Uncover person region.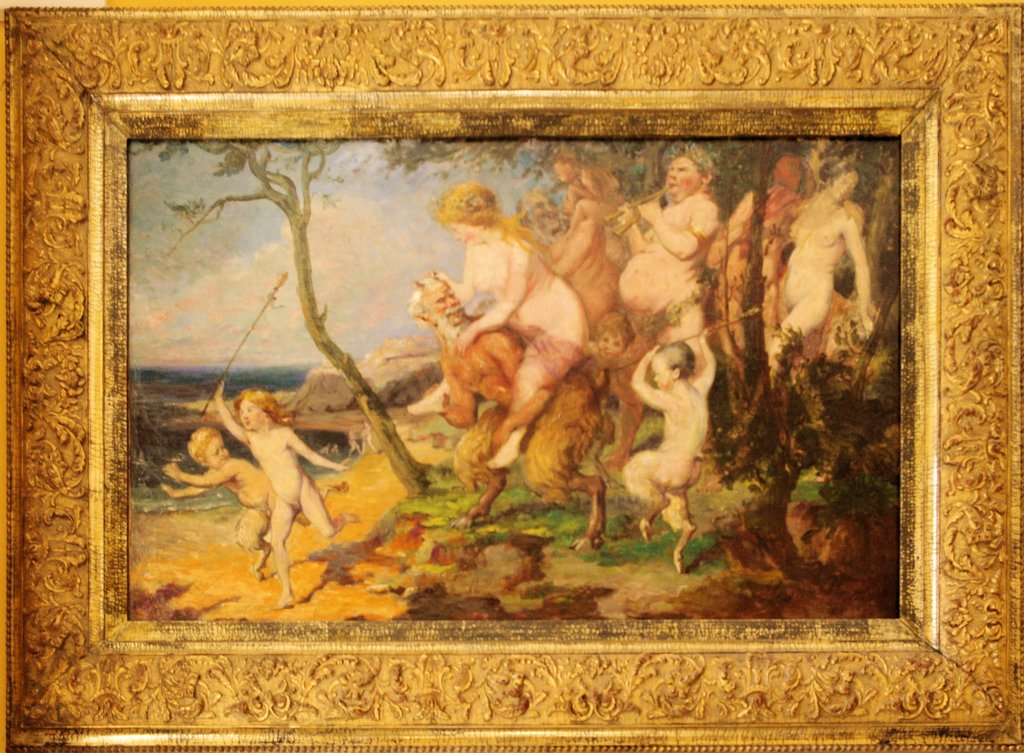
Uncovered: <box>555,152,645,266</box>.
